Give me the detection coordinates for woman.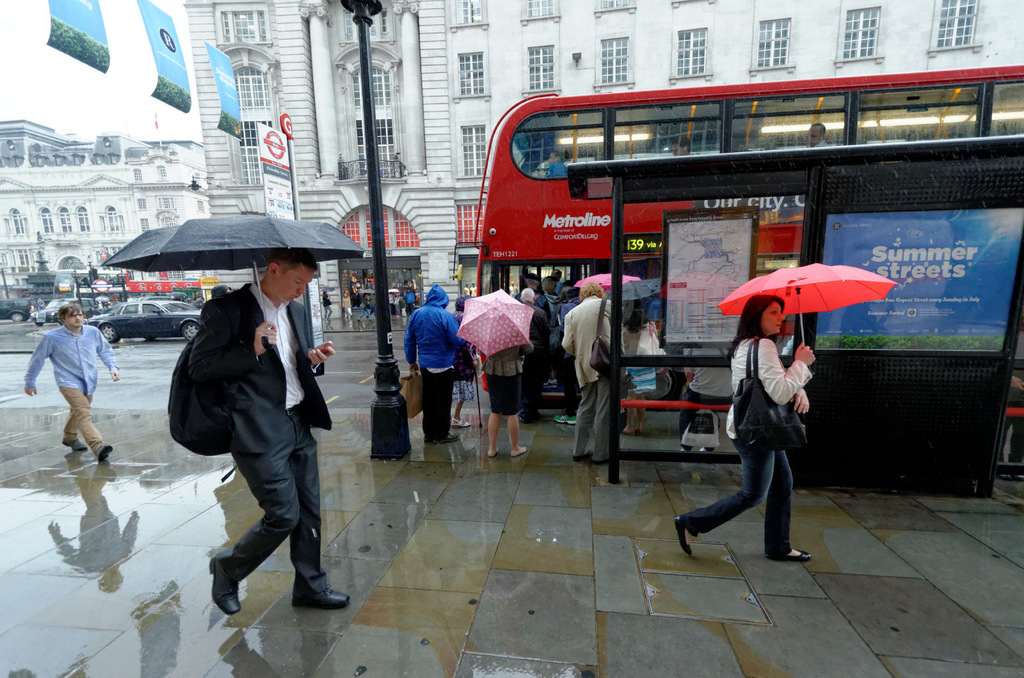
select_region(621, 300, 666, 441).
